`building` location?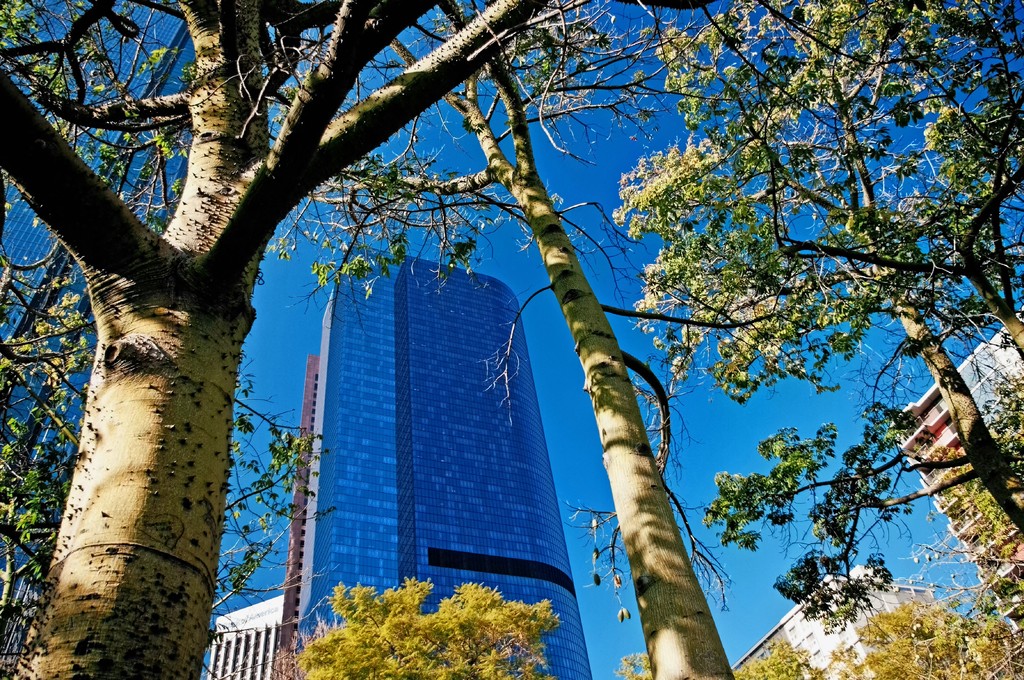
(x1=278, y1=244, x2=591, y2=679)
